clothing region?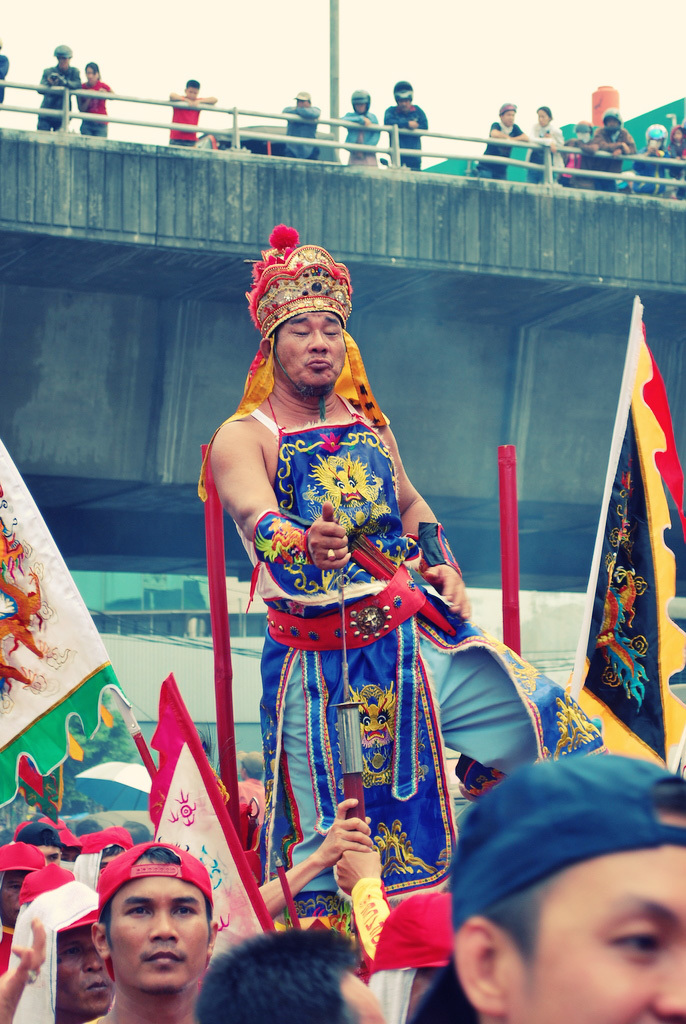
l=527, t=119, r=562, b=179
